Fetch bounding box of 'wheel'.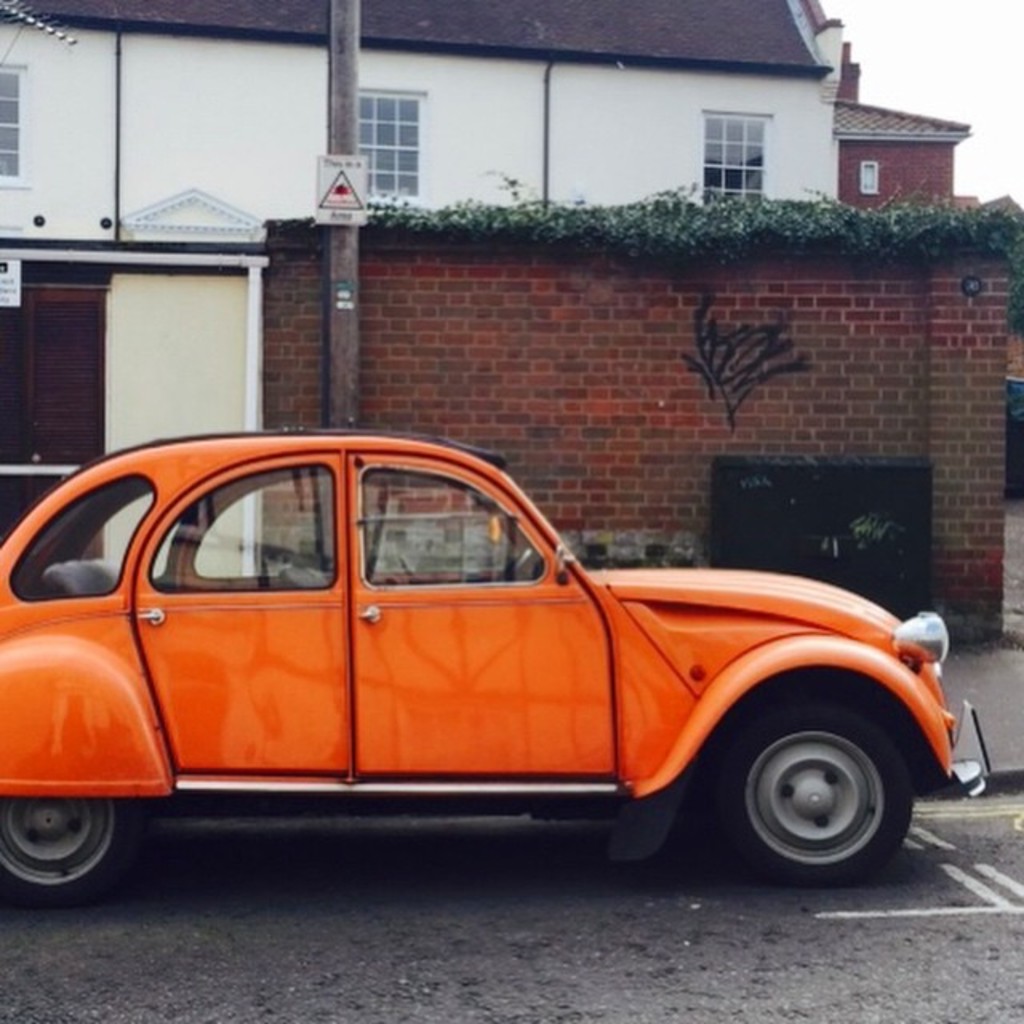
Bbox: <box>480,550,534,590</box>.
